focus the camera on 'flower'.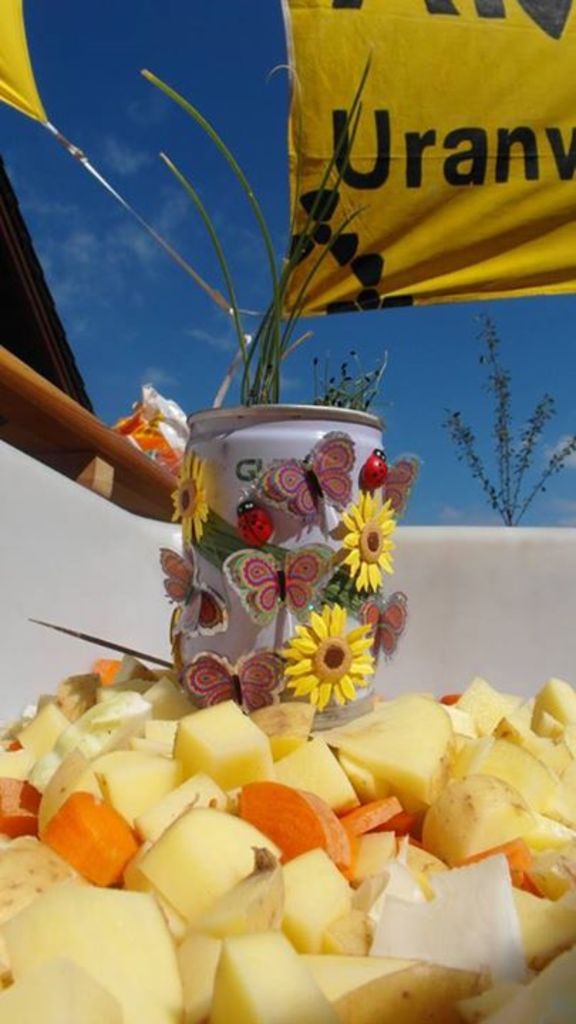
Focus region: box=[235, 508, 270, 548].
